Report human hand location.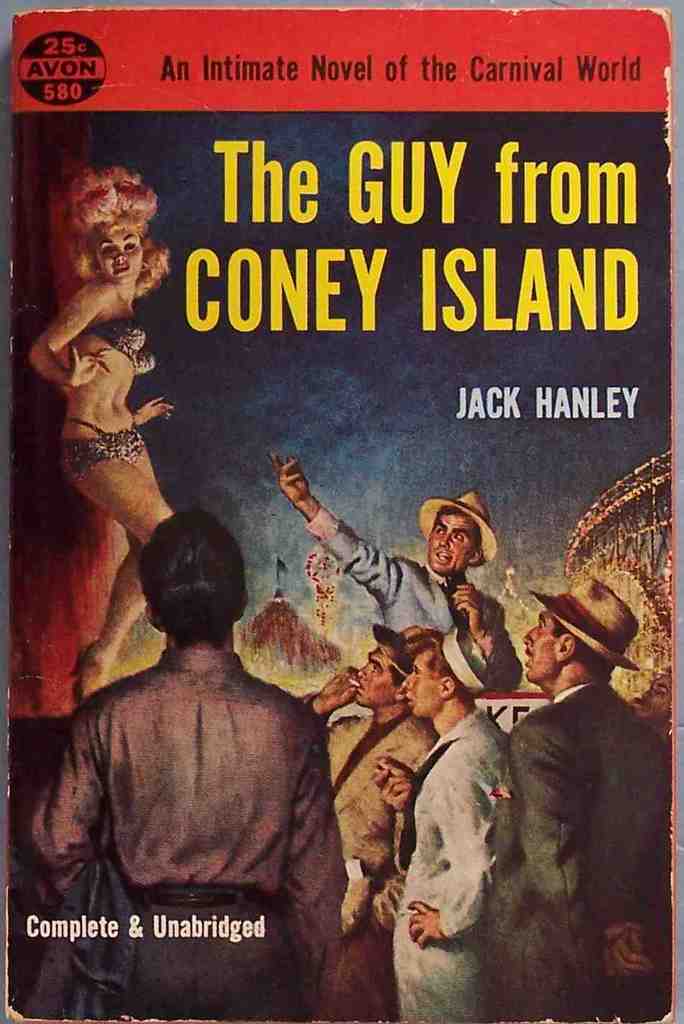
Report: detection(452, 579, 483, 633).
